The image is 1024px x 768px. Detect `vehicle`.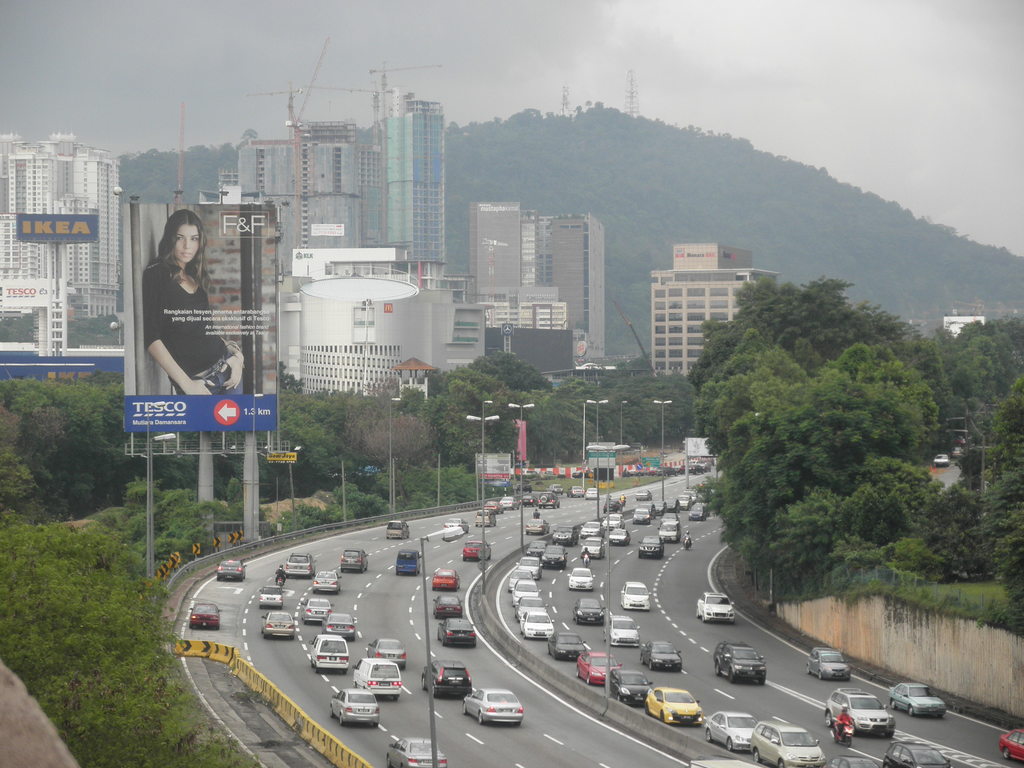
Detection: bbox=[742, 718, 821, 767].
